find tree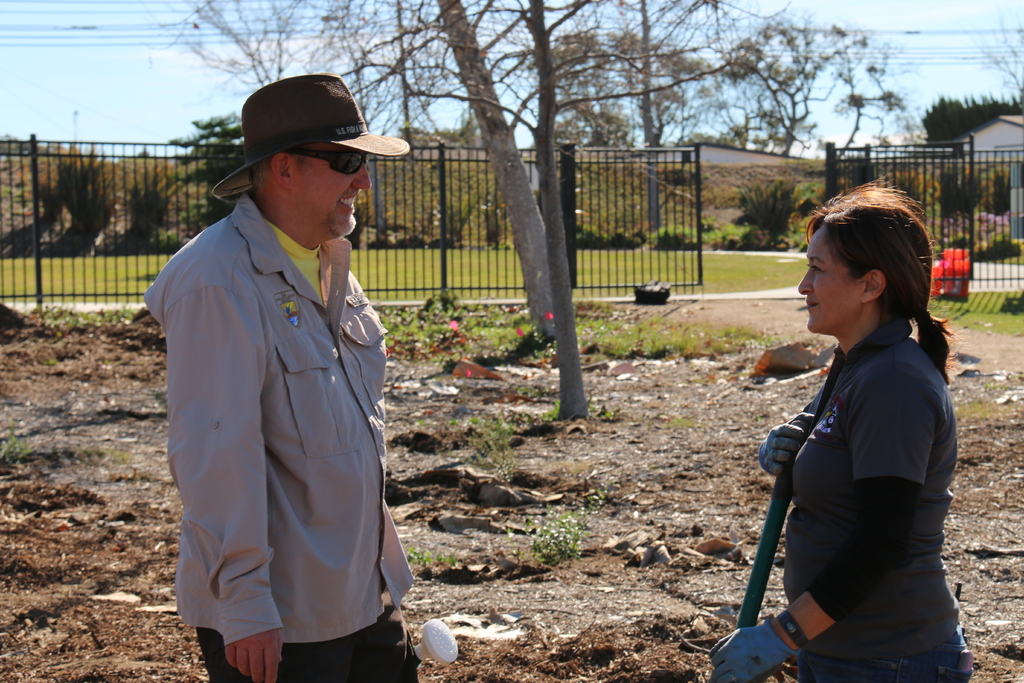
pyautogui.locateOnScreen(963, 0, 1023, 92)
